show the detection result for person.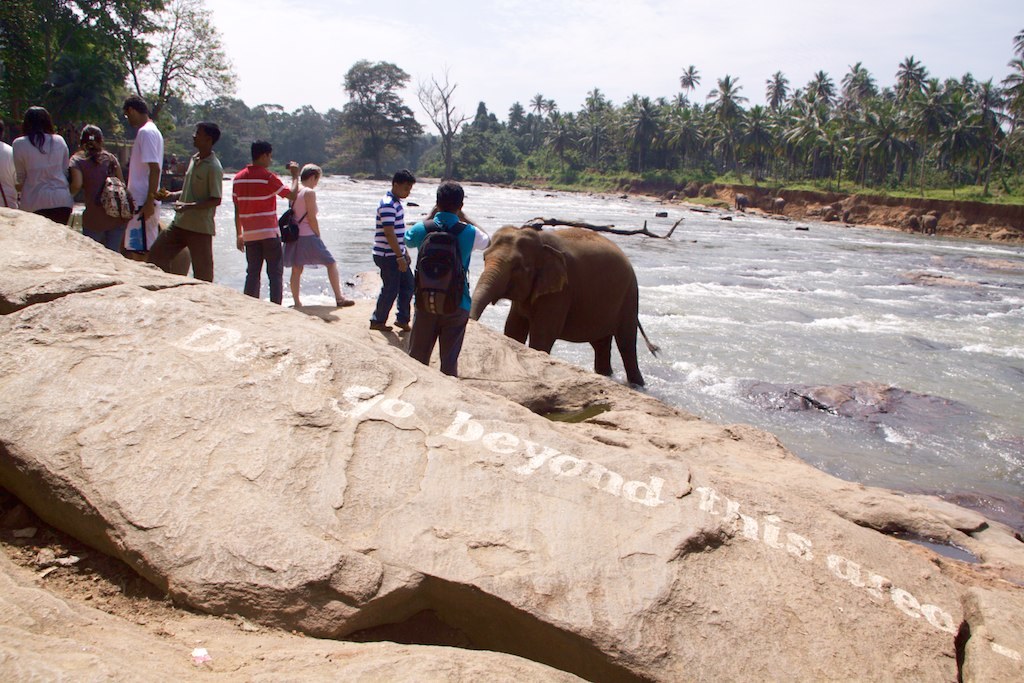
(152,125,230,286).
